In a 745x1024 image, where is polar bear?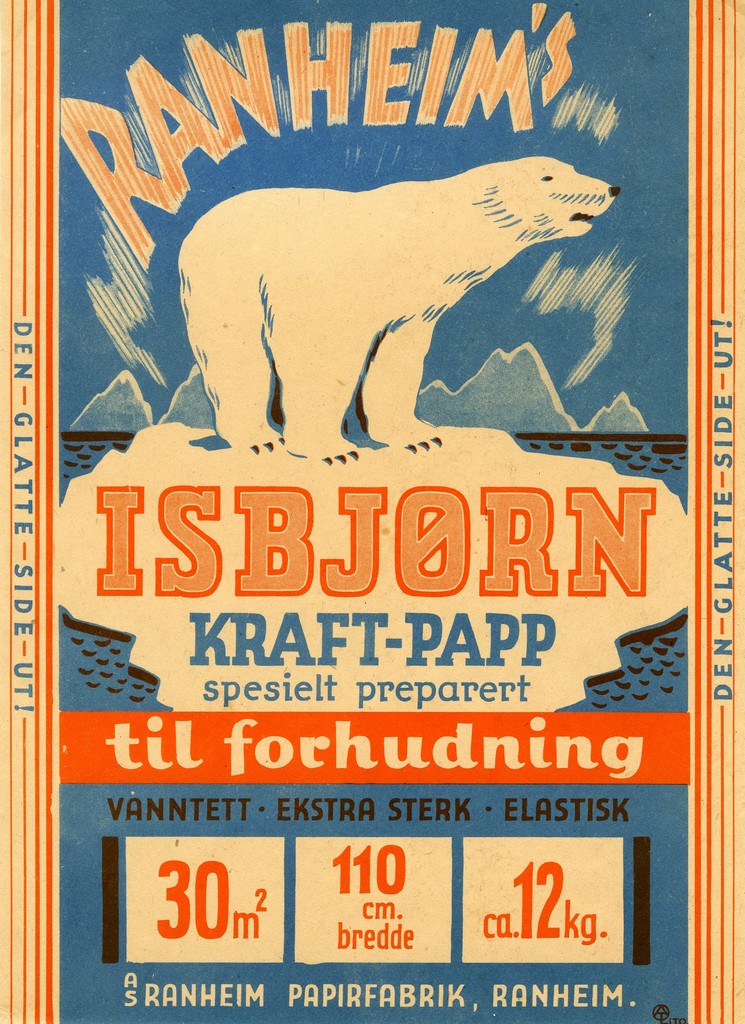
bbox=(170, 154, 619, 463).
